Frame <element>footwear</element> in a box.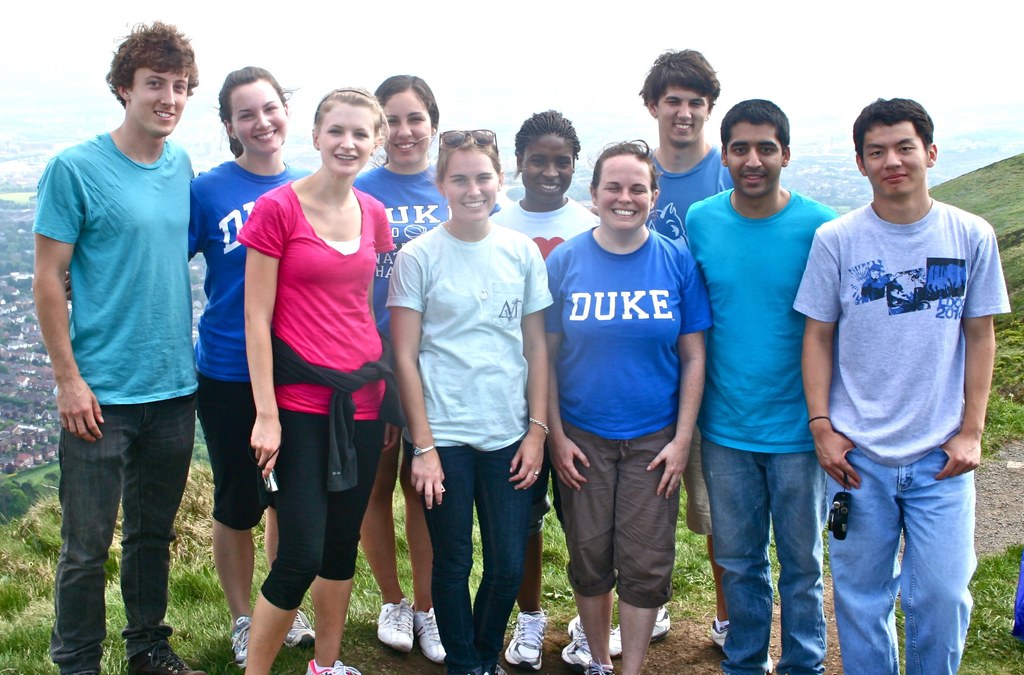
select_region(288, 598, 312, 642).
